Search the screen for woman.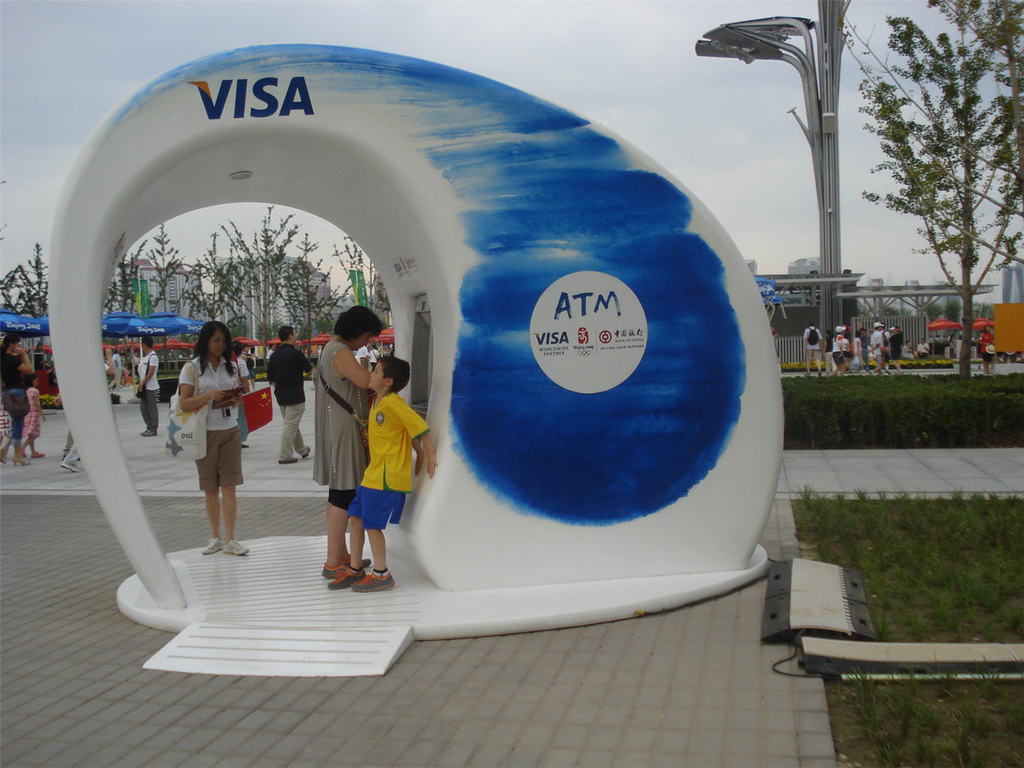
Found at [left=0, top=330, right=34, bottom=467].
